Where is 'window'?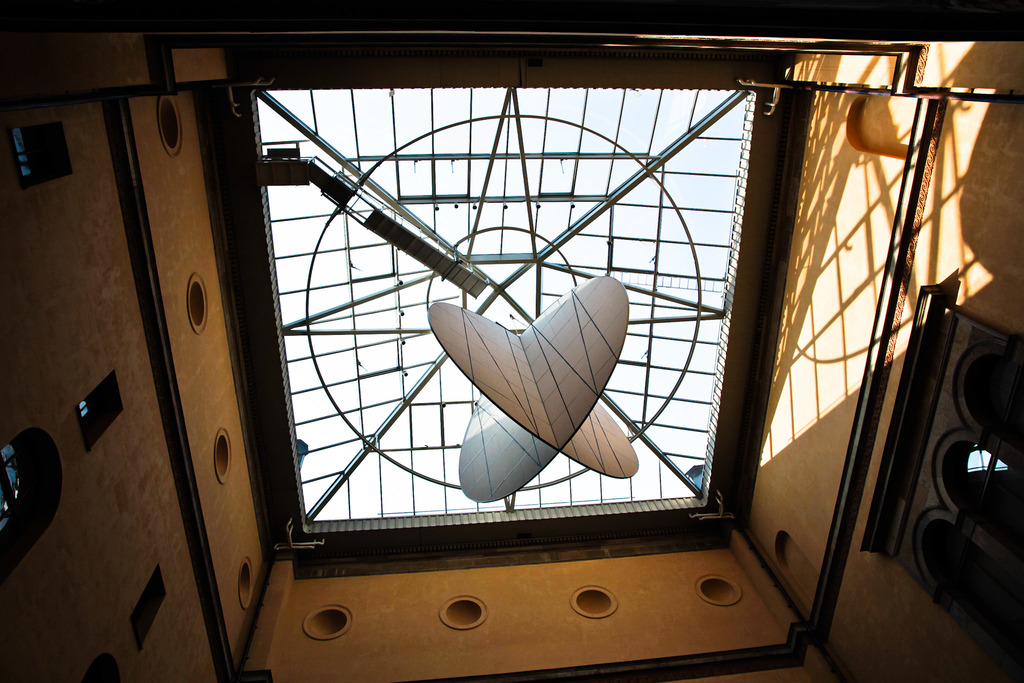
<box>130,569,167,653</box>.
